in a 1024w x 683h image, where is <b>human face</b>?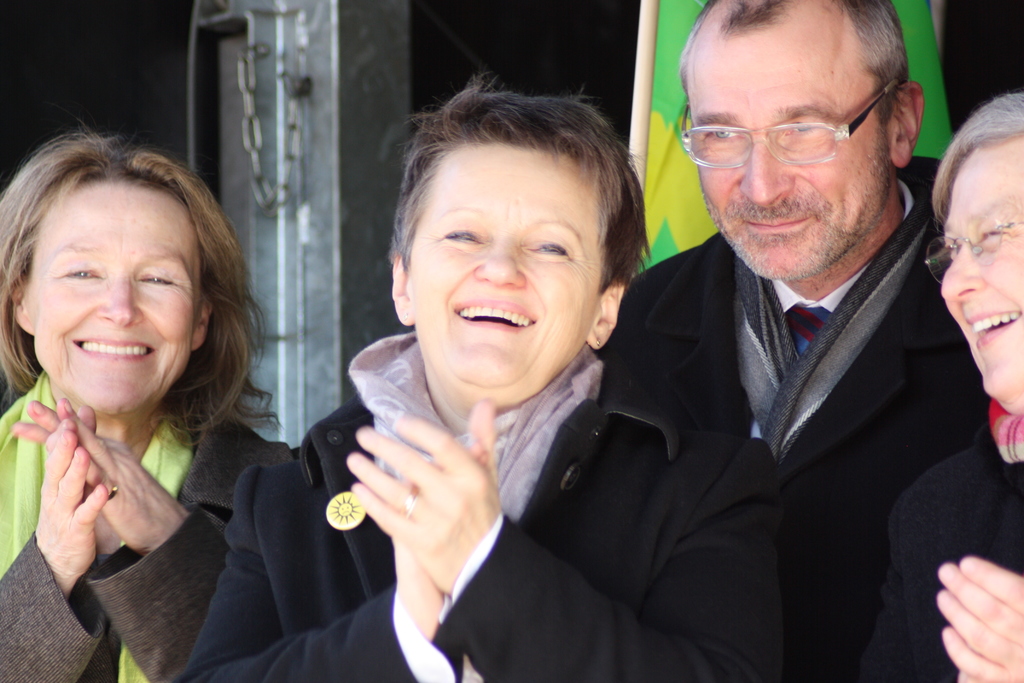
<box>409,147,598,381</box>.
